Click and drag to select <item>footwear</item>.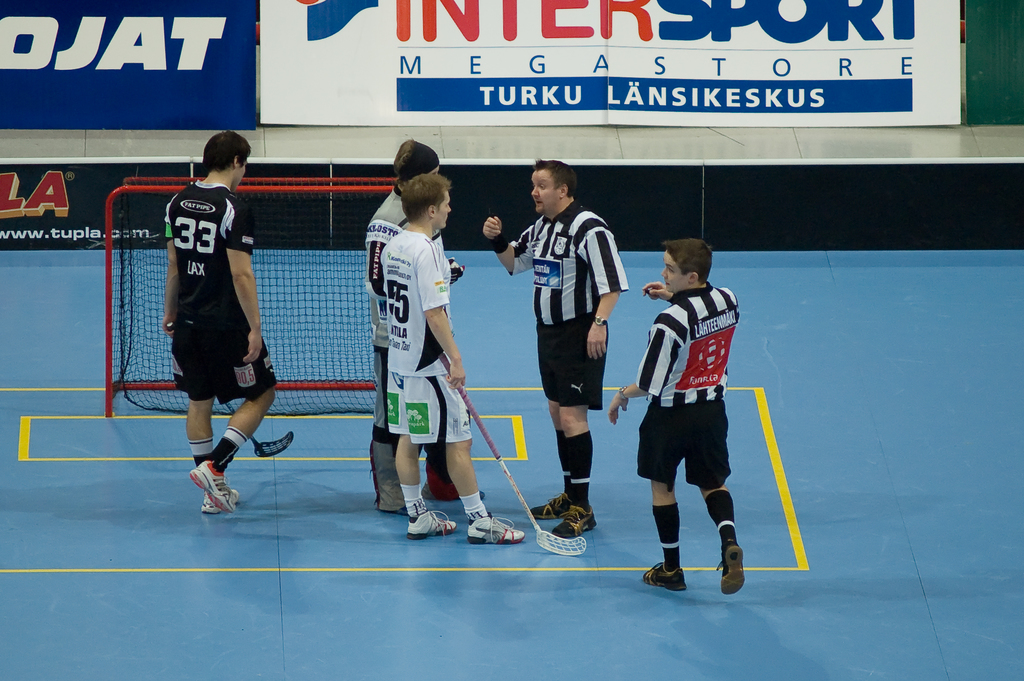
Selection: 403 500 459 537.
